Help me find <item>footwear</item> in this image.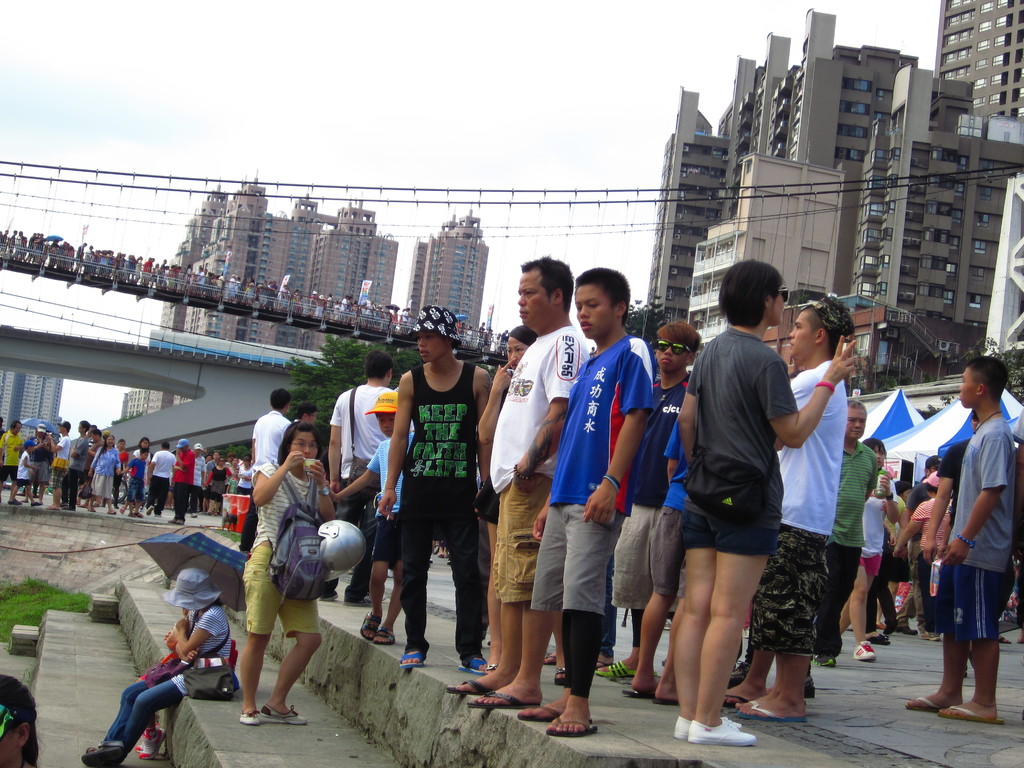
Found it: BBox(868, 630, 893, 646).
